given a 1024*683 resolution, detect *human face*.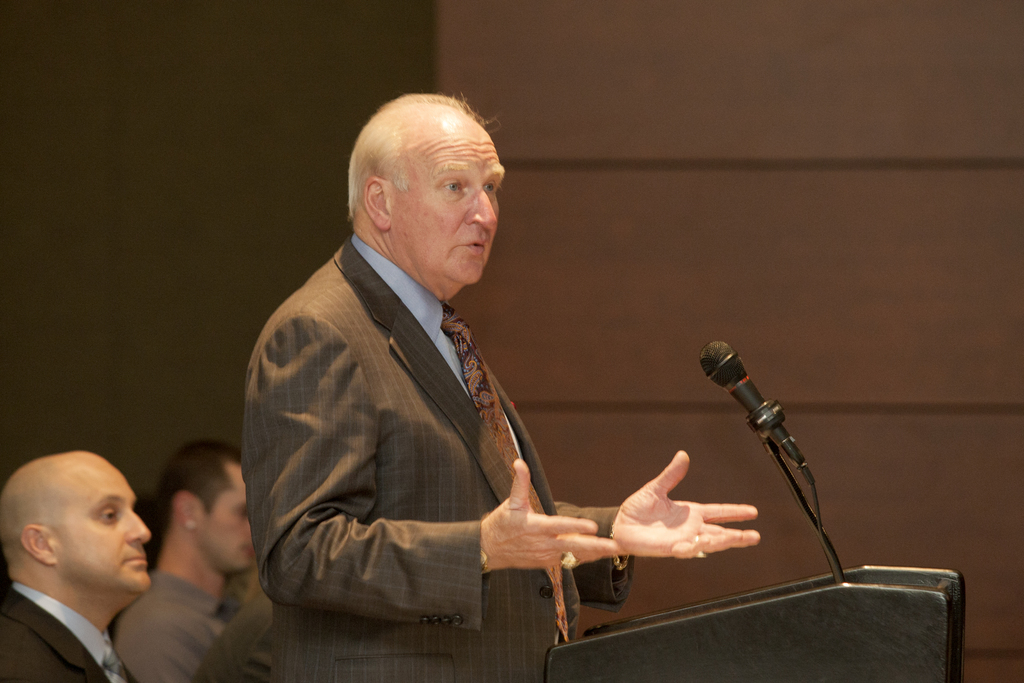
[206, 471, 254, 567].
